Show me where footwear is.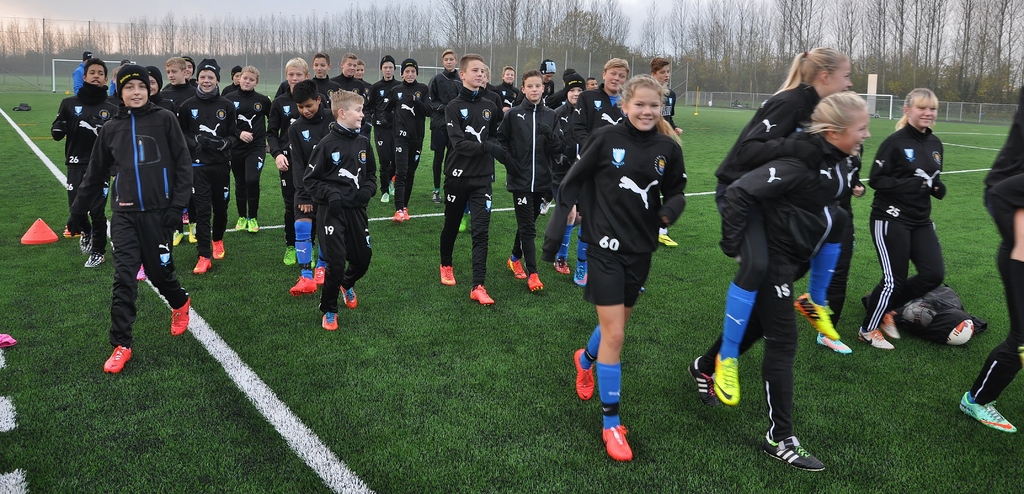
footwear is at bbox=(212, 239, 225, 260).
